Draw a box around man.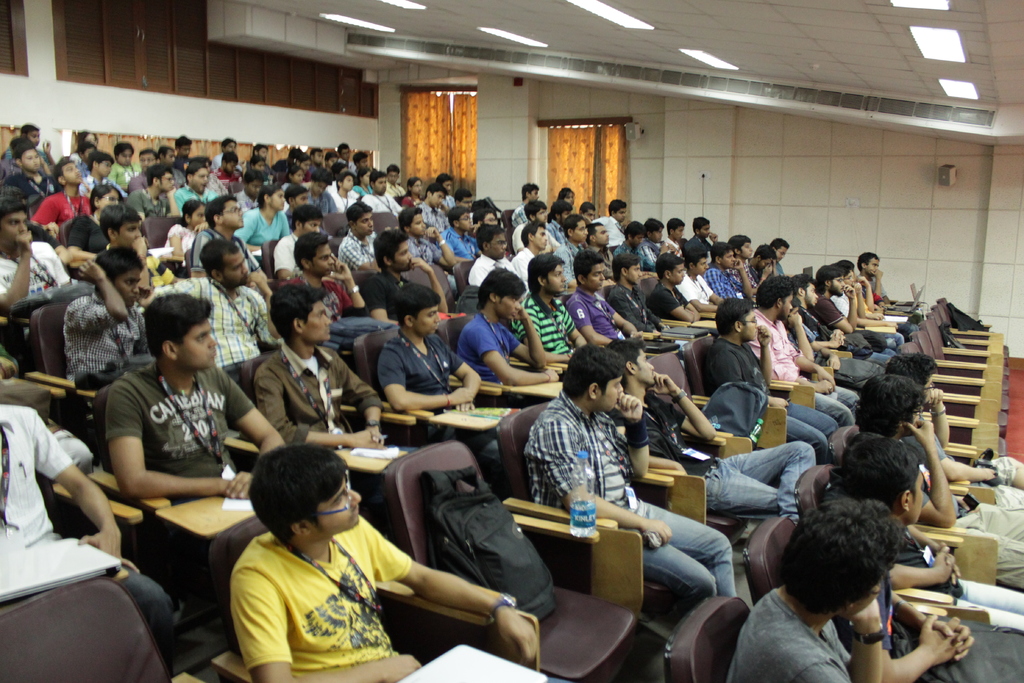
702/242/751/300.
